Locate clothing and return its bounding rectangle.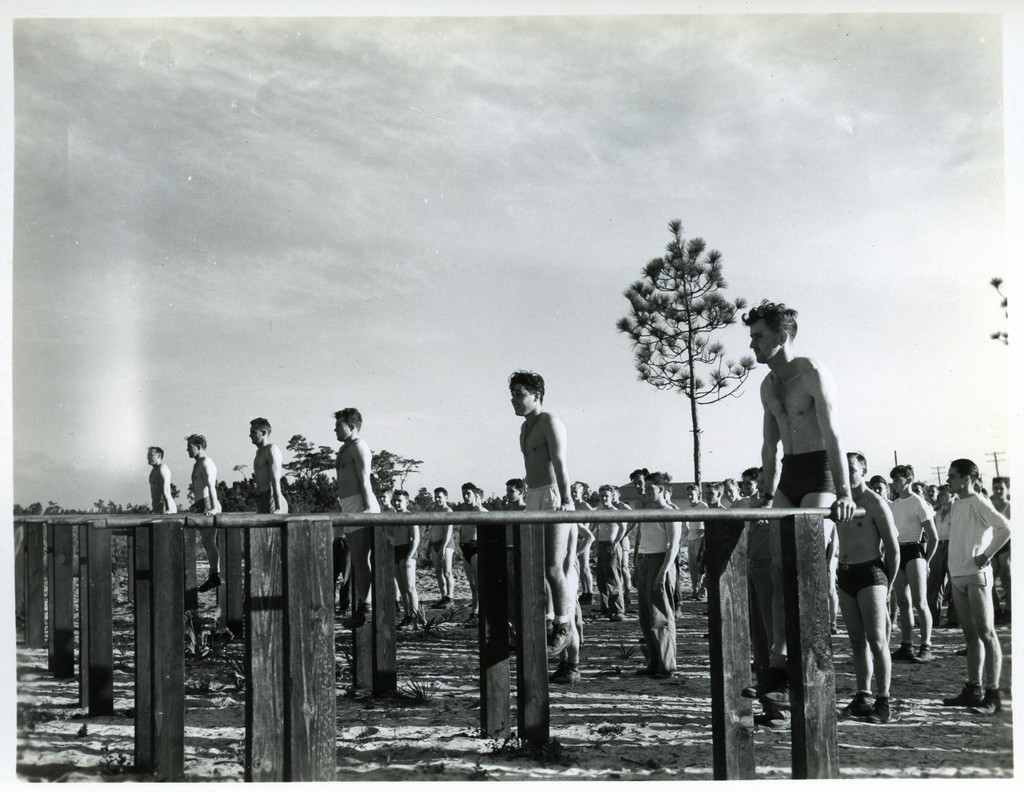
393,543,417,560.
